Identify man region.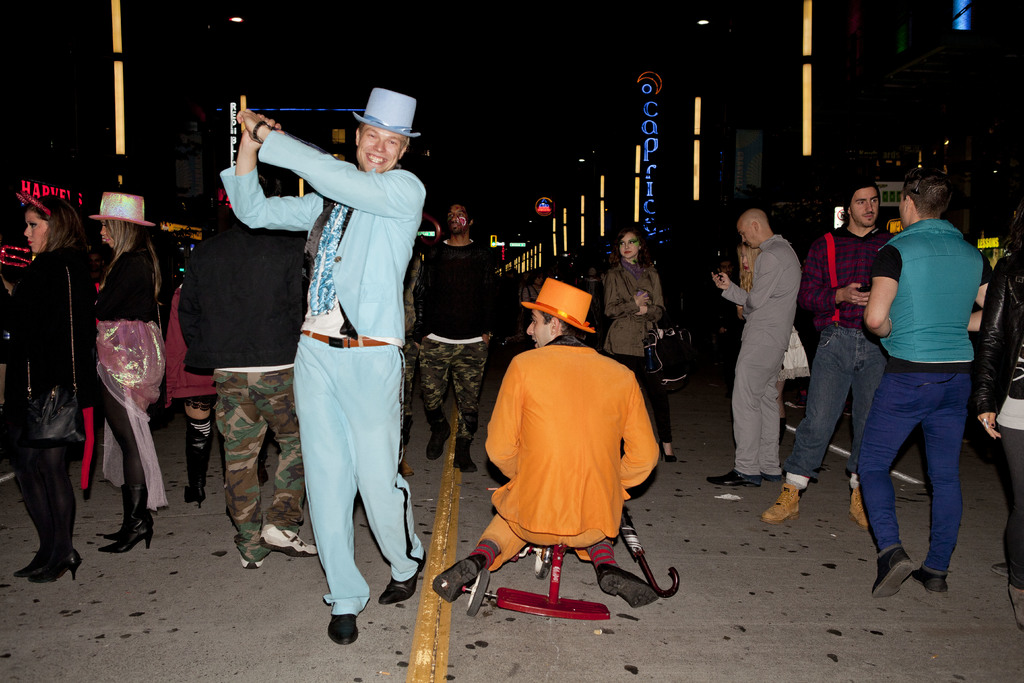
Region: crop(218, 86, 428, 648).
